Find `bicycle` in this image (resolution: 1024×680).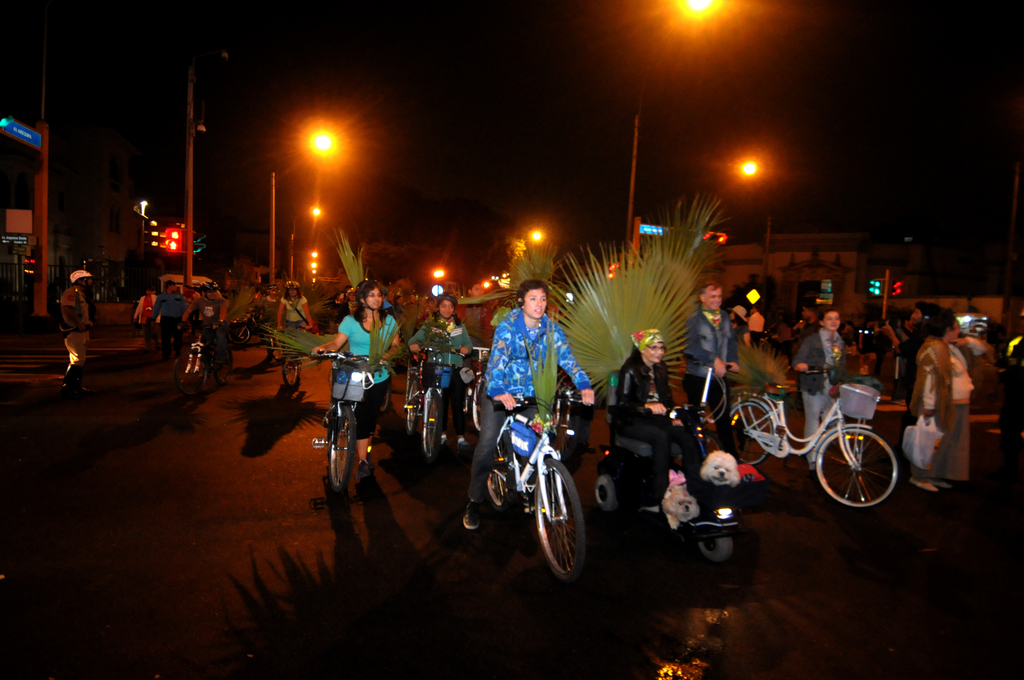
<bbox>272, 324, 317, 393</bbox>.
